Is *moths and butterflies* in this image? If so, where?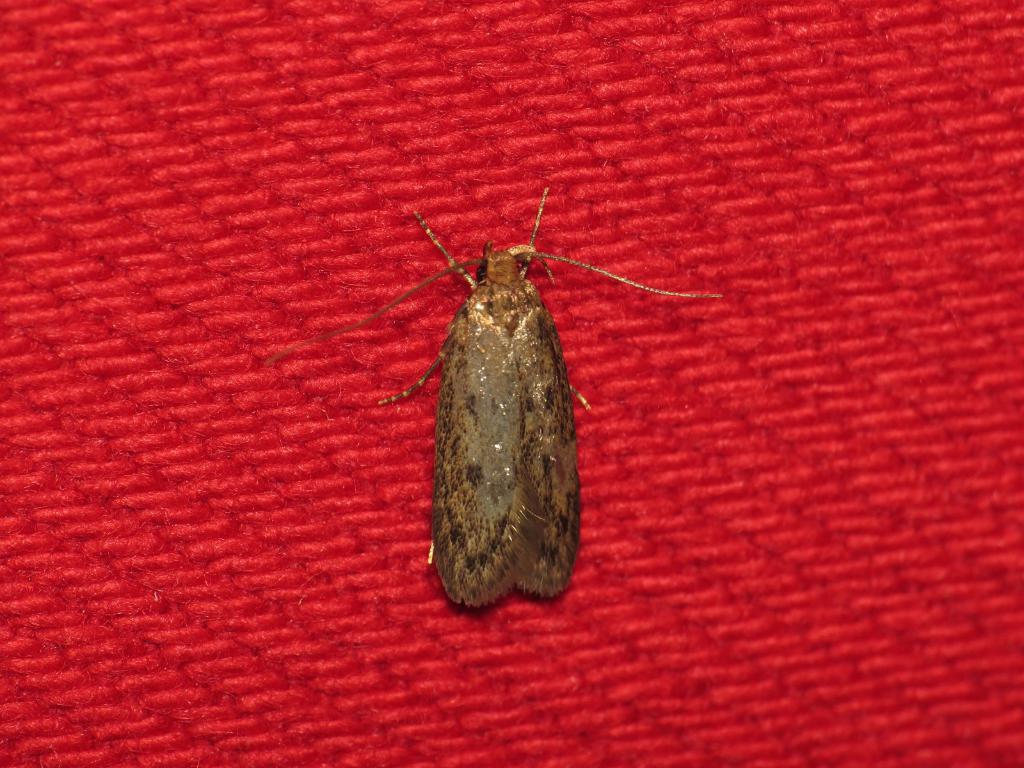
Yes, at rect(252, 184, 728, 614).
